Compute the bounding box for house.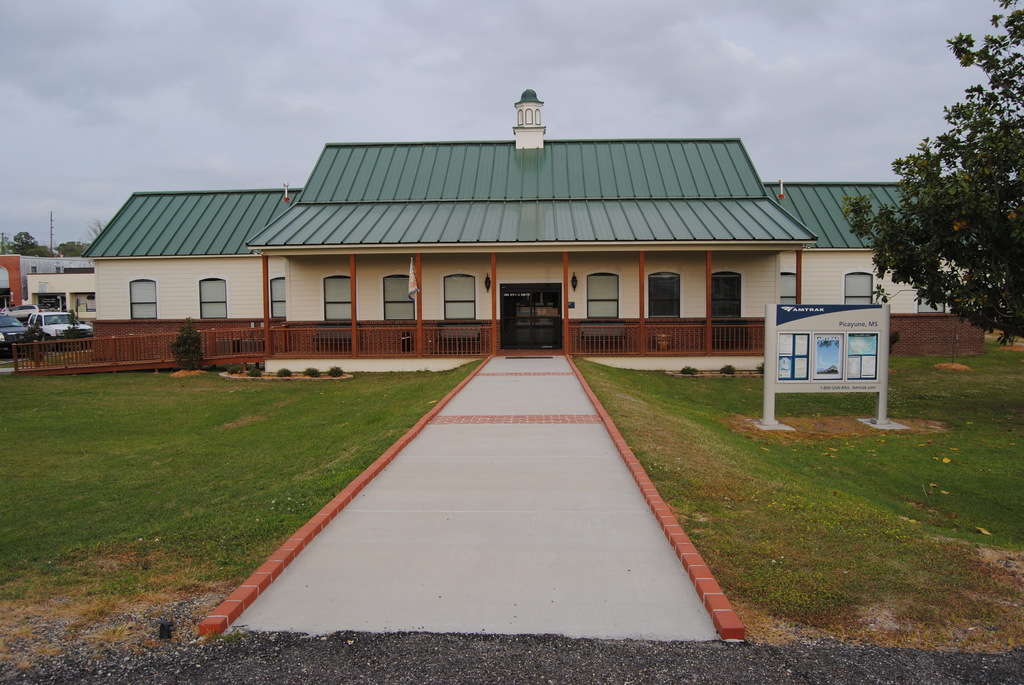
region(4, 246, 90, 324).
